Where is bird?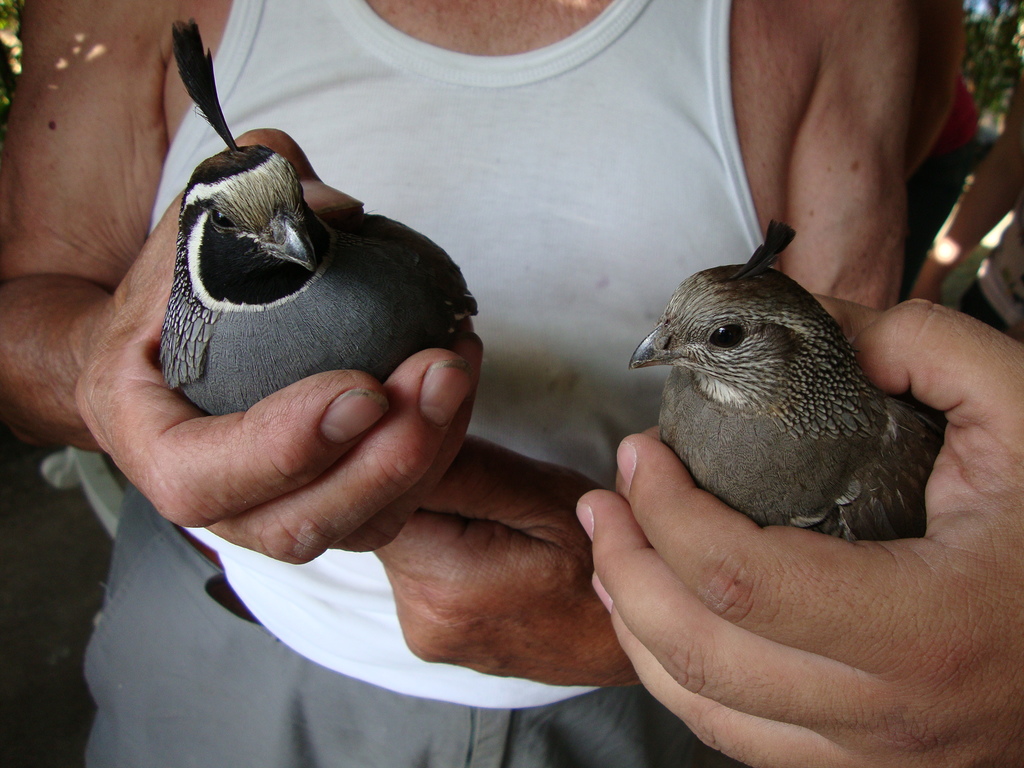
pyautogui.locateOnScreen(154, 19, 483, 422).
